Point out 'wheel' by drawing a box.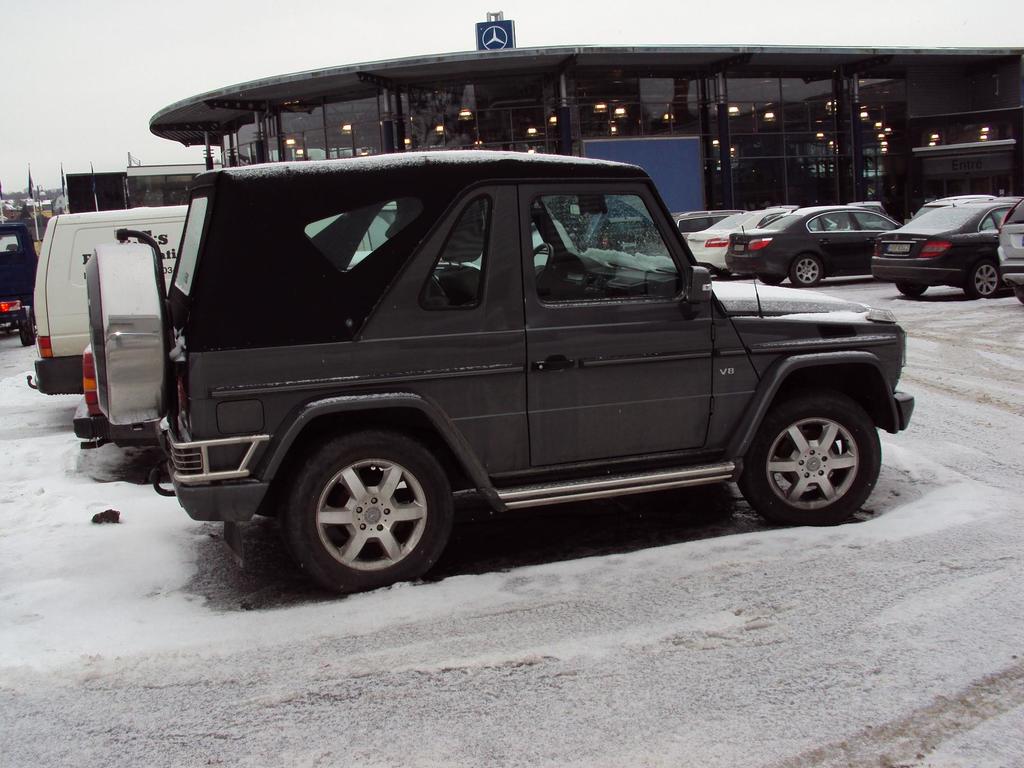
bbox=(275, 429, 444, 583).
